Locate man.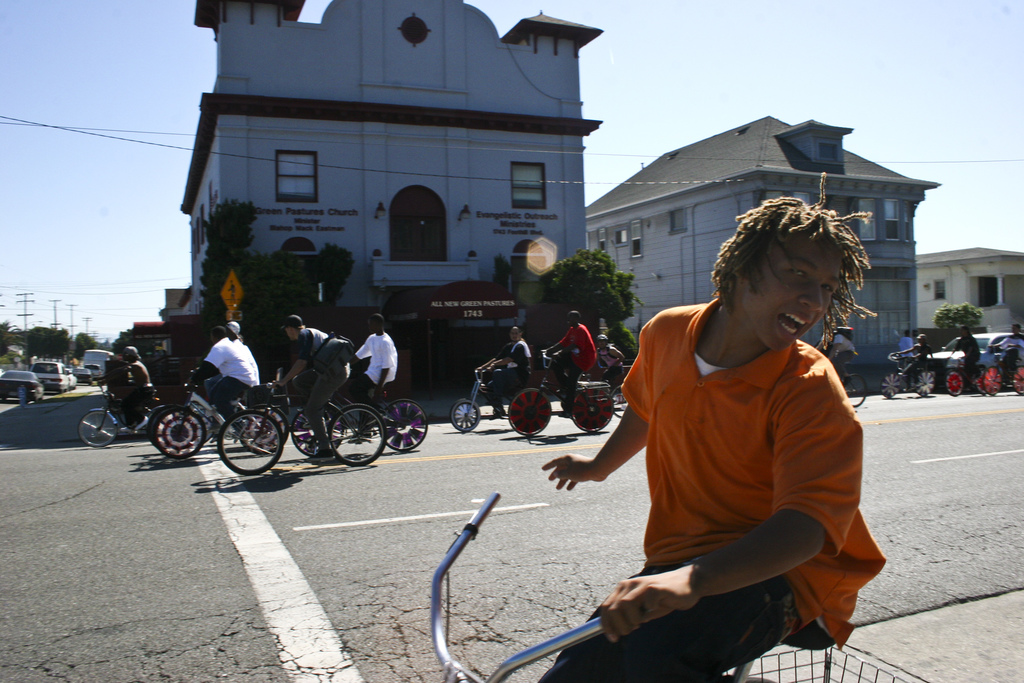
Bounding box: 476, 327, 532, 420.
